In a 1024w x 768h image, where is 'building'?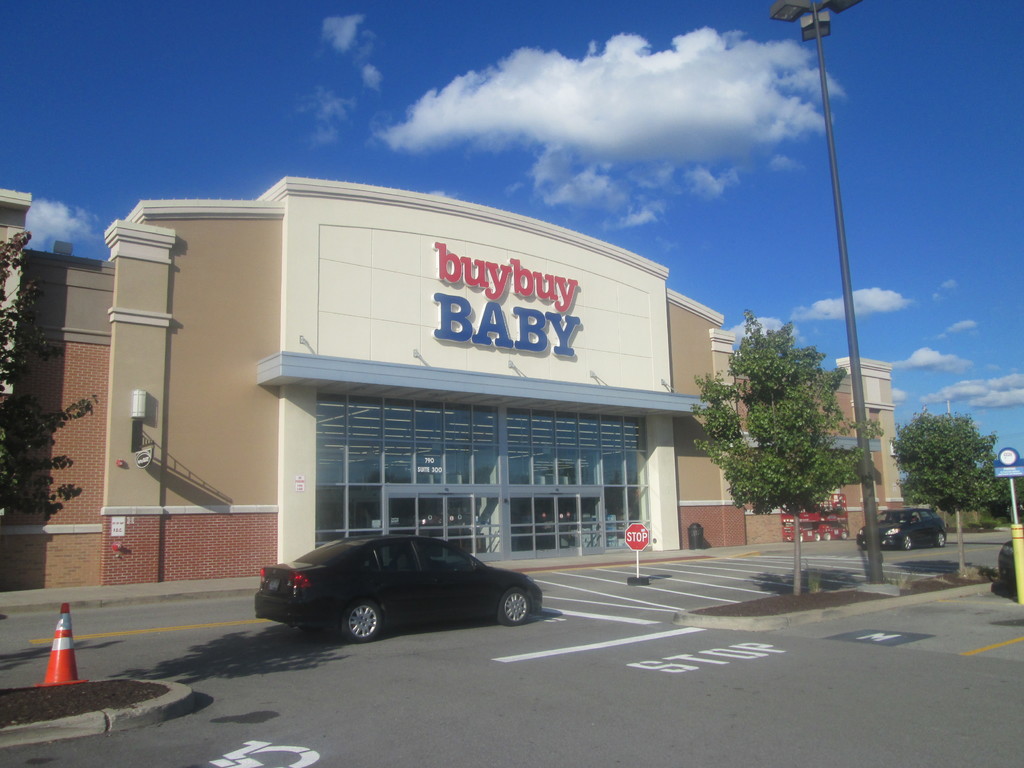
x1=0 y1=175 x2=908 y2=586.
